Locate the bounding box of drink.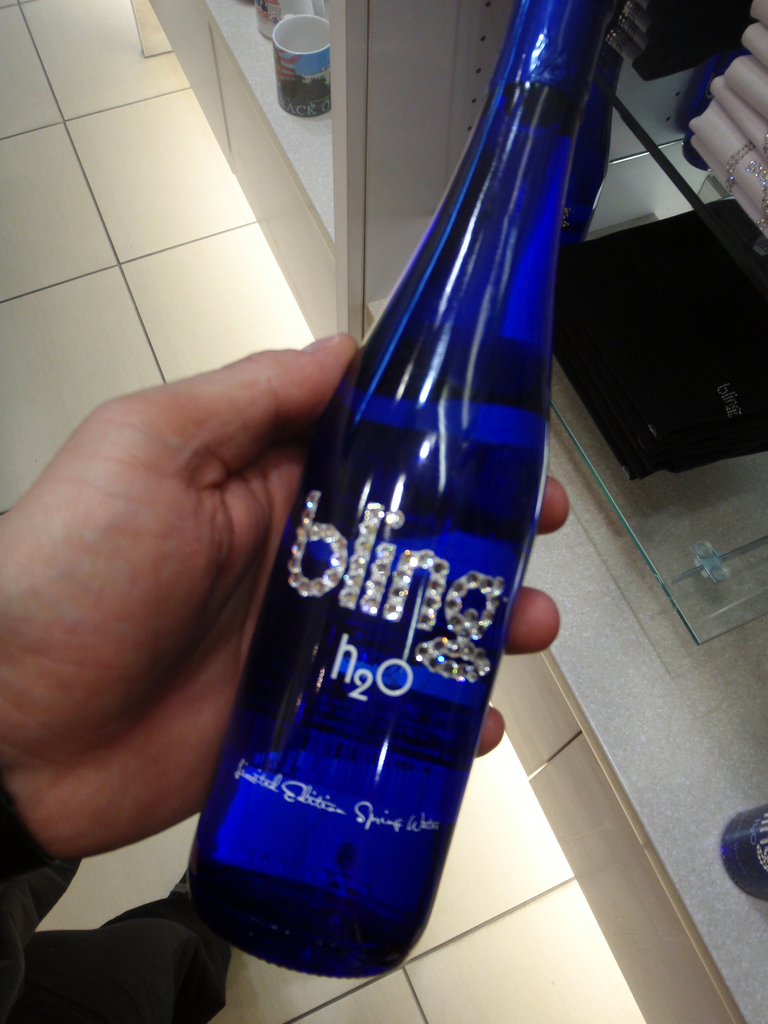
Bounding box: {"left": 221, "top": 48, "right": 572, "bottom": 993}.
